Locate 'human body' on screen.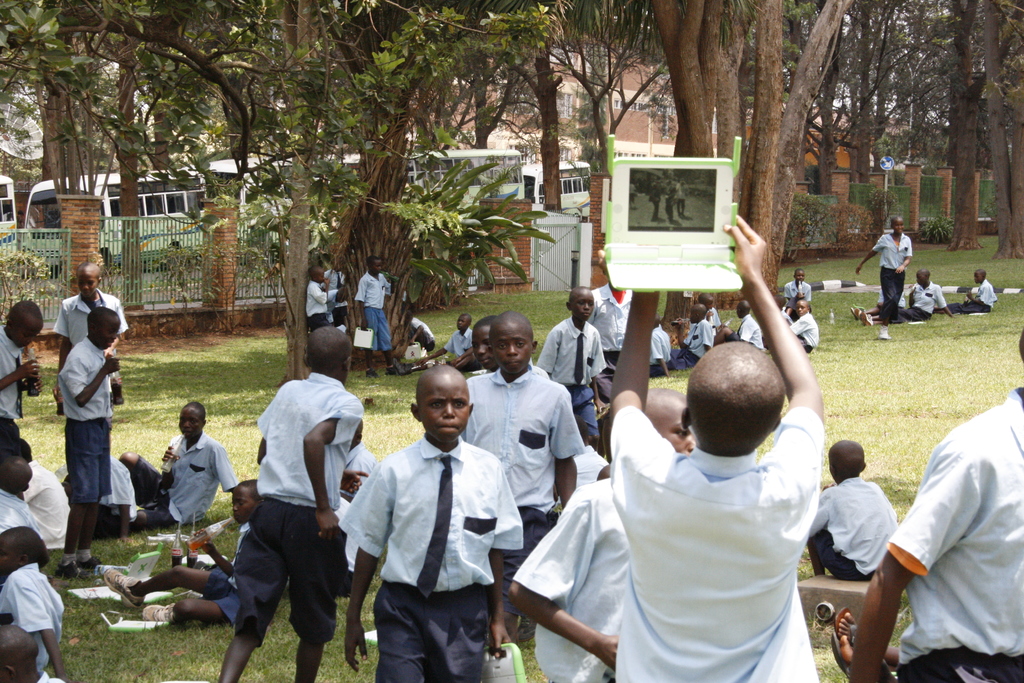
On screen at locate(299, 263, 339, 327).
